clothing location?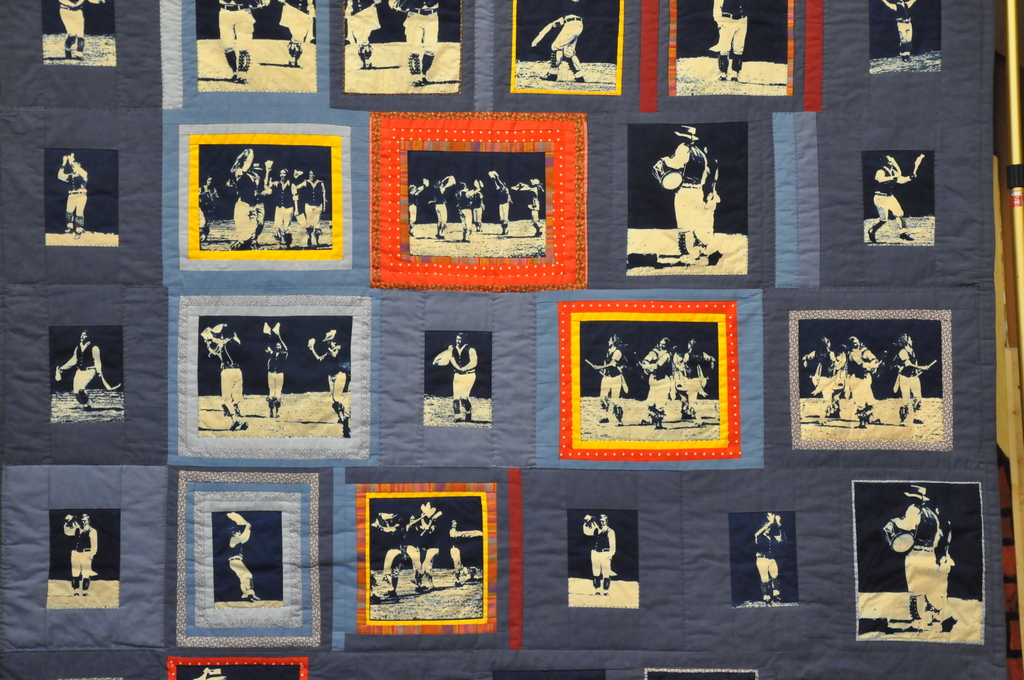
[872,151,905,245]
